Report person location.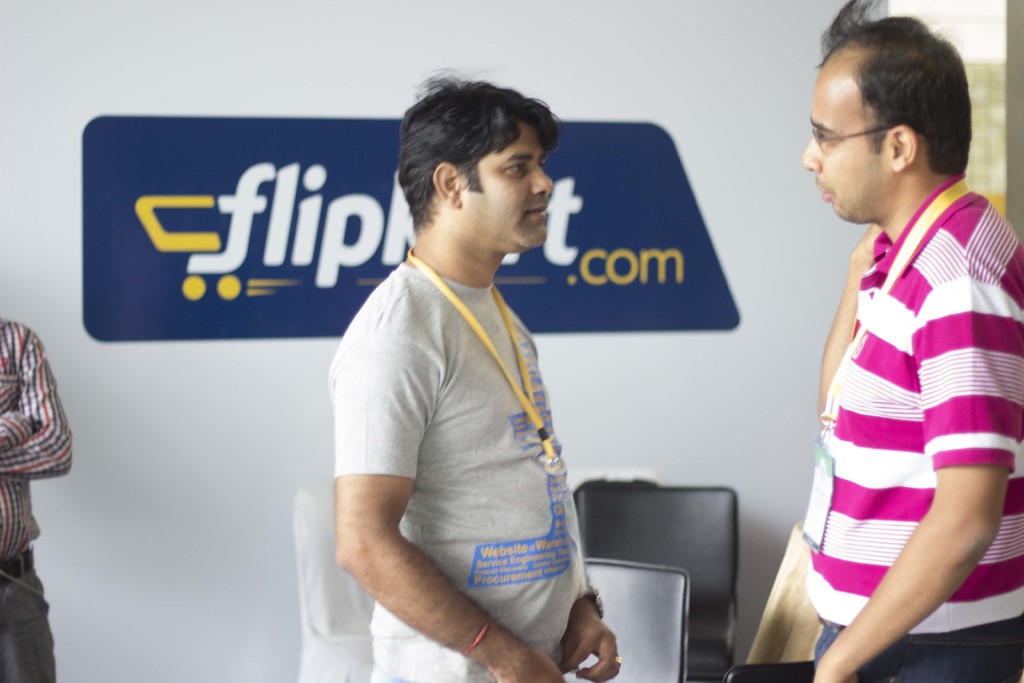
Report: (0, 311, 70, 682).
